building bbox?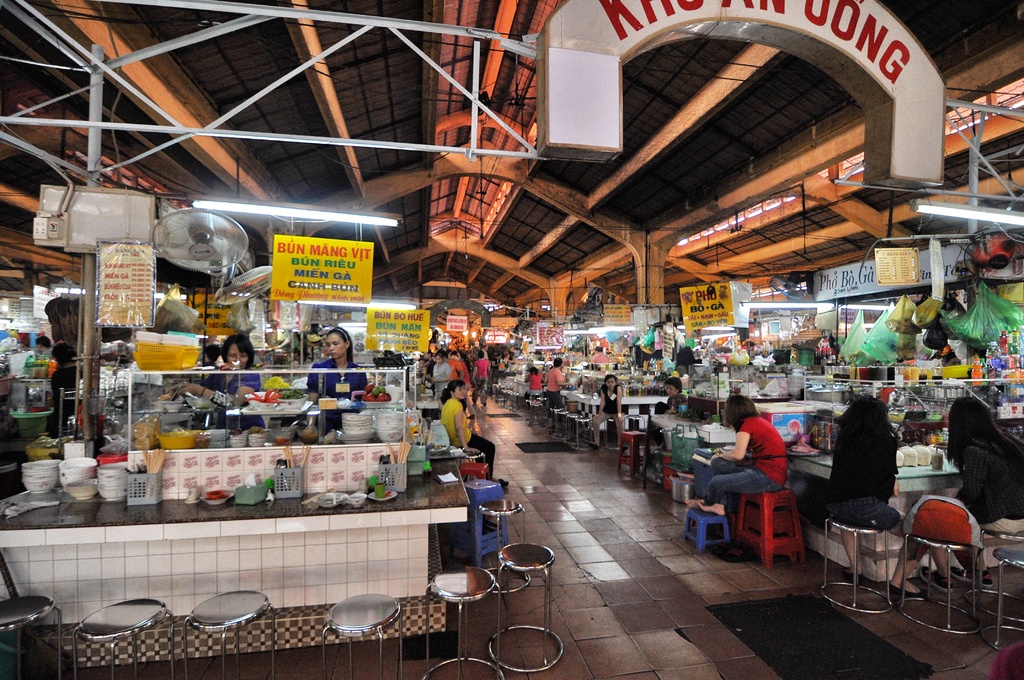
pyautogui.locateOnScreen(0, 0, 1023, 679)
